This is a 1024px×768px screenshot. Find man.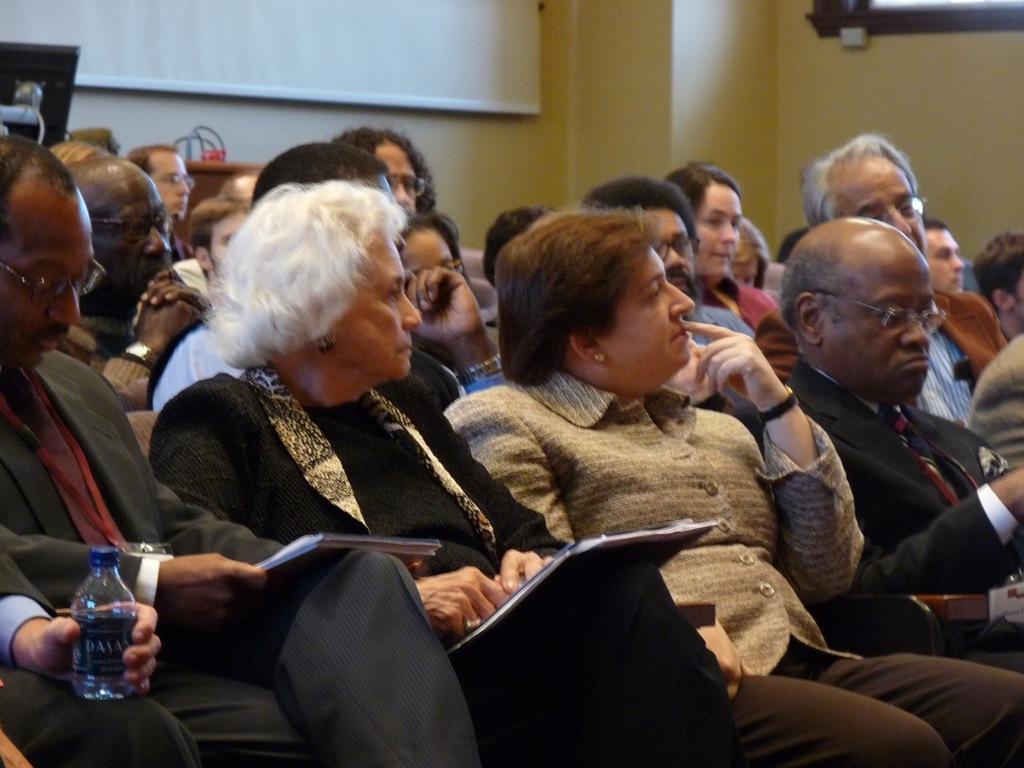
Bounding box: detection(123, 150, 198, 262).
